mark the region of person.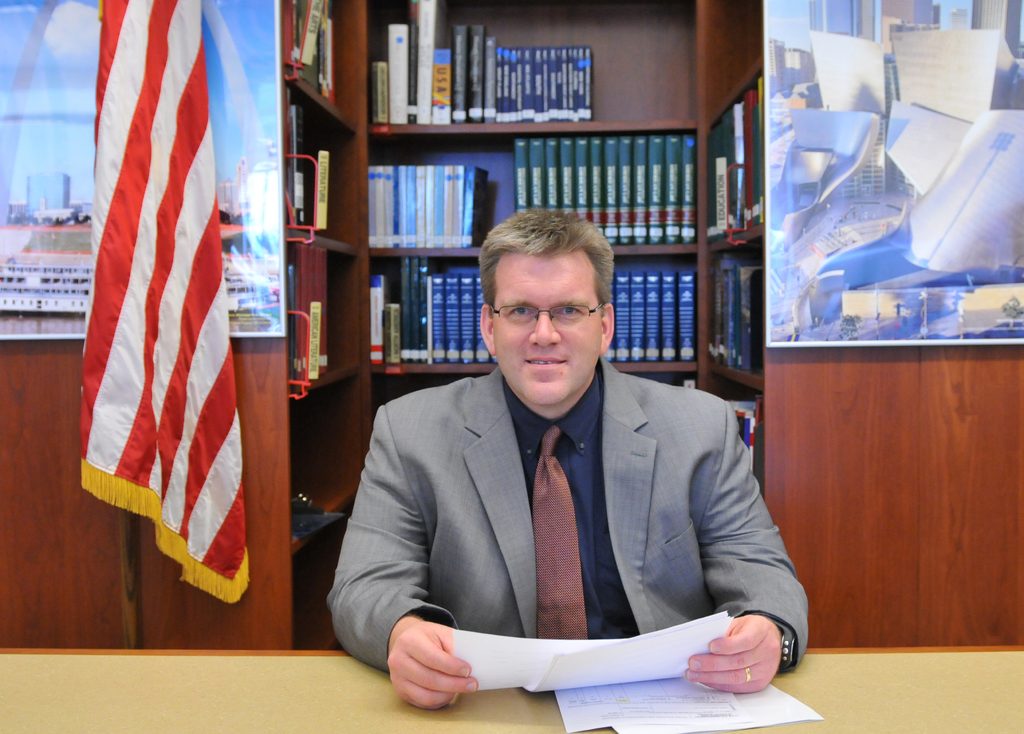
Region: x1=321, y1=209, x2=818, y2=712.
